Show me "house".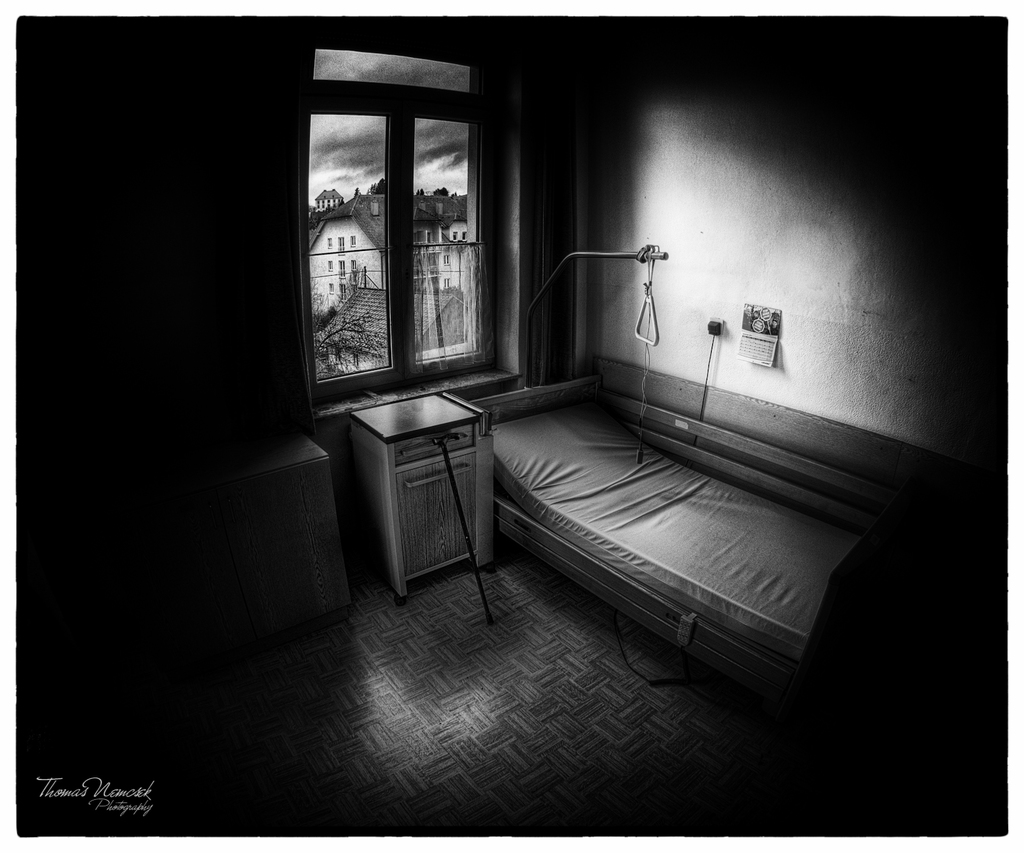
"house" is here: [x1=227, y1=0, x2=1023, y2=711].
